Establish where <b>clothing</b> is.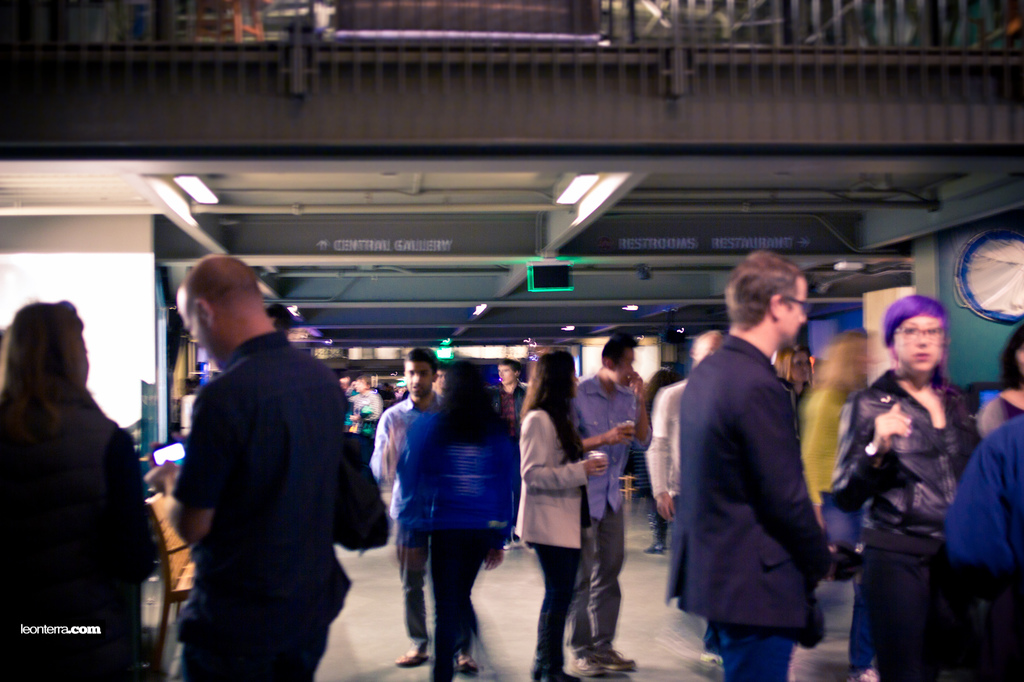
Established at box=[940, 420, 1023, 681].
